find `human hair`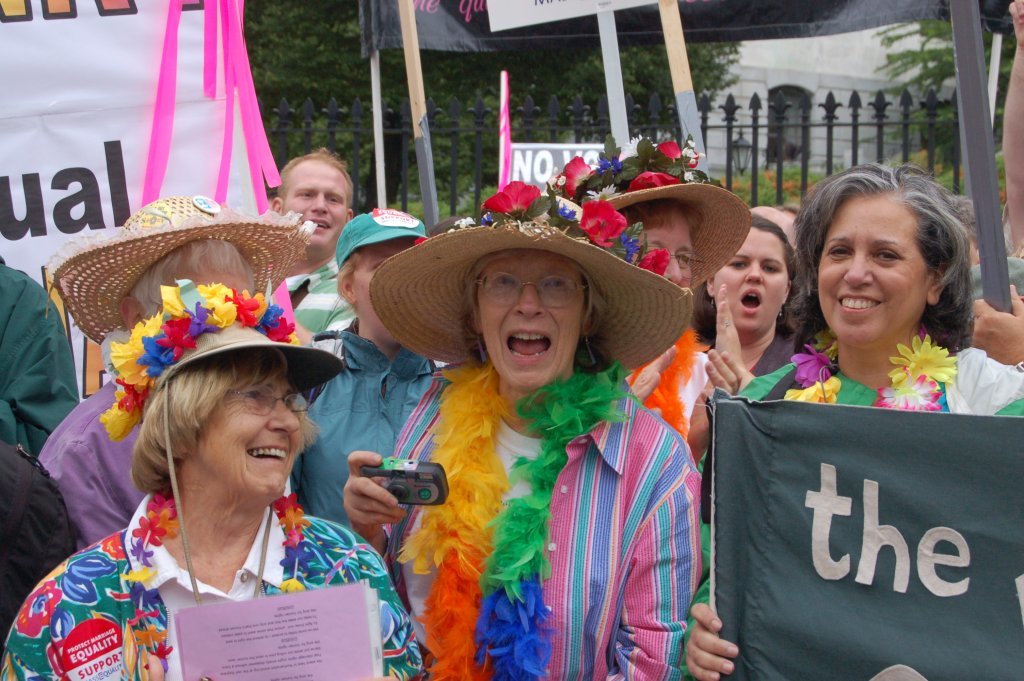
pyautogui.locateOnScreen(688, 211, 797, 337)
